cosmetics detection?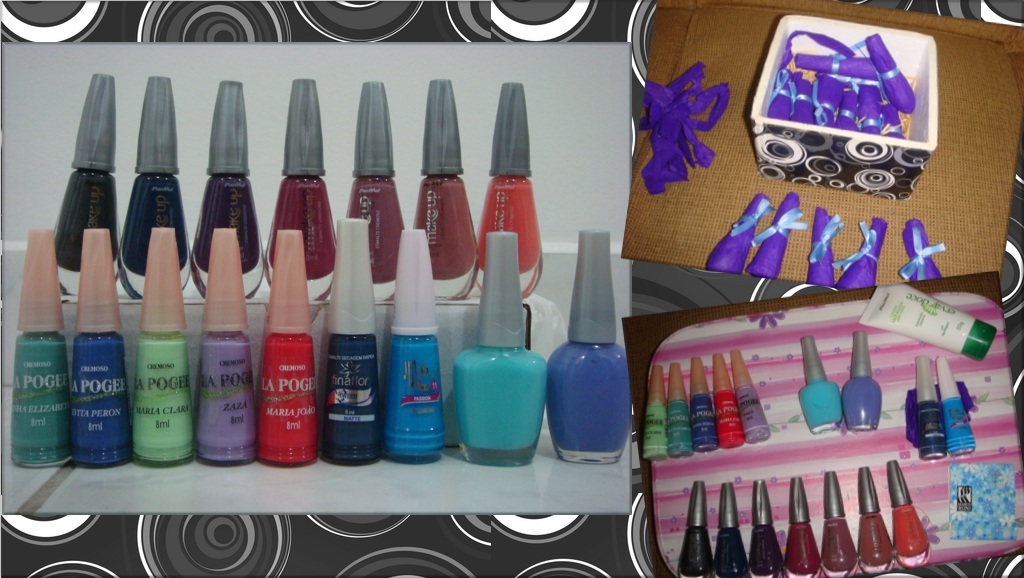
[left=665, top=360, right=692, bottom=453]
